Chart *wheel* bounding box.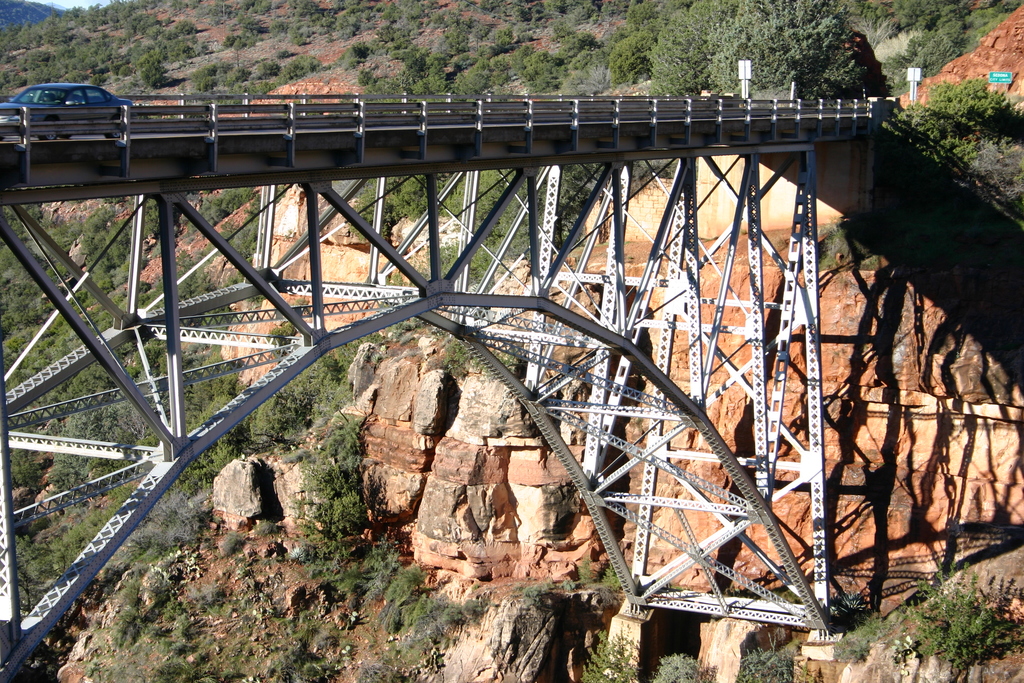
Charted: <bbox>61, 131, 72, 140</bbox>.
